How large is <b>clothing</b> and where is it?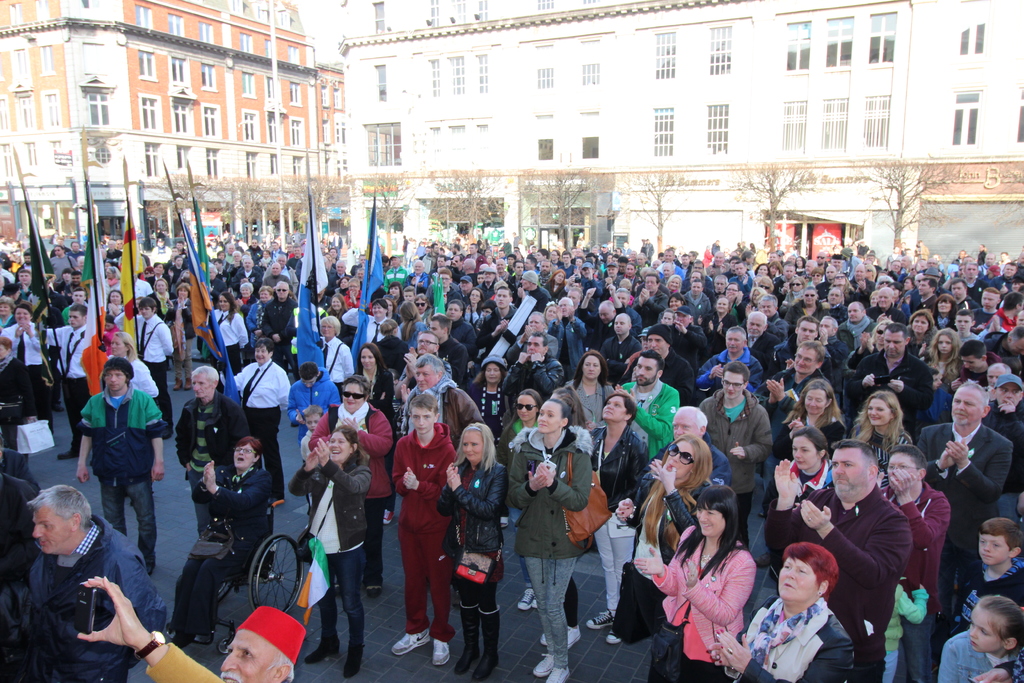
Bounding box: {"left": 448, "top": 312, "right": 476, "bottom": 349}.
